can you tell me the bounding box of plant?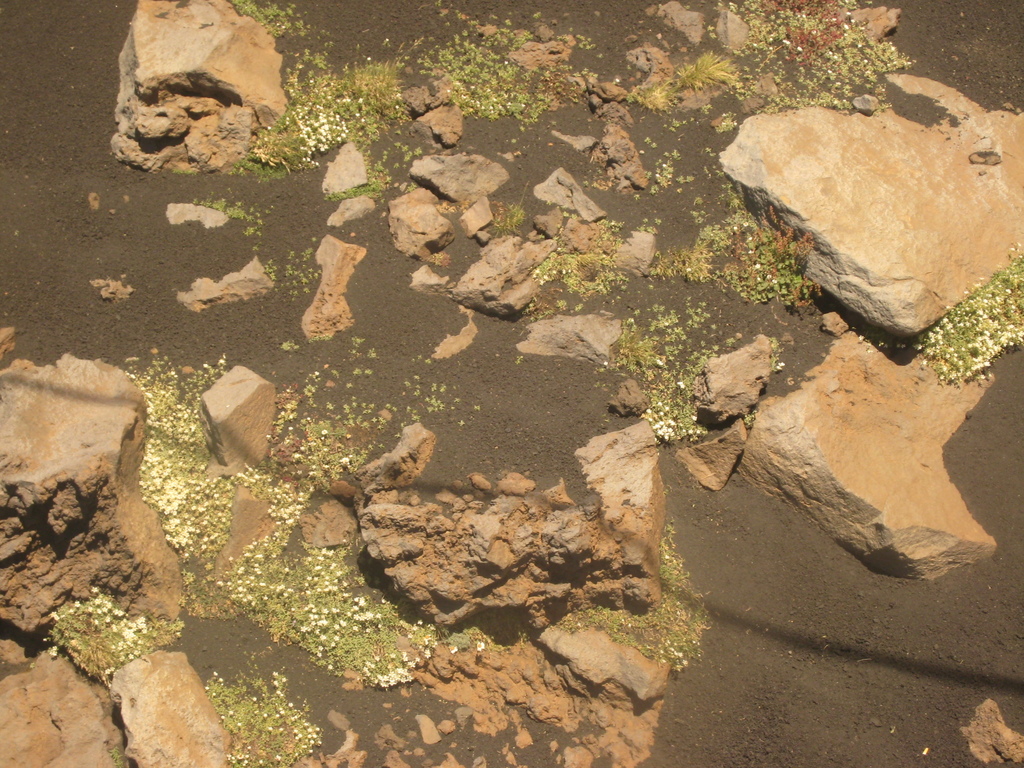
crop(202, 667, 330, 767).
